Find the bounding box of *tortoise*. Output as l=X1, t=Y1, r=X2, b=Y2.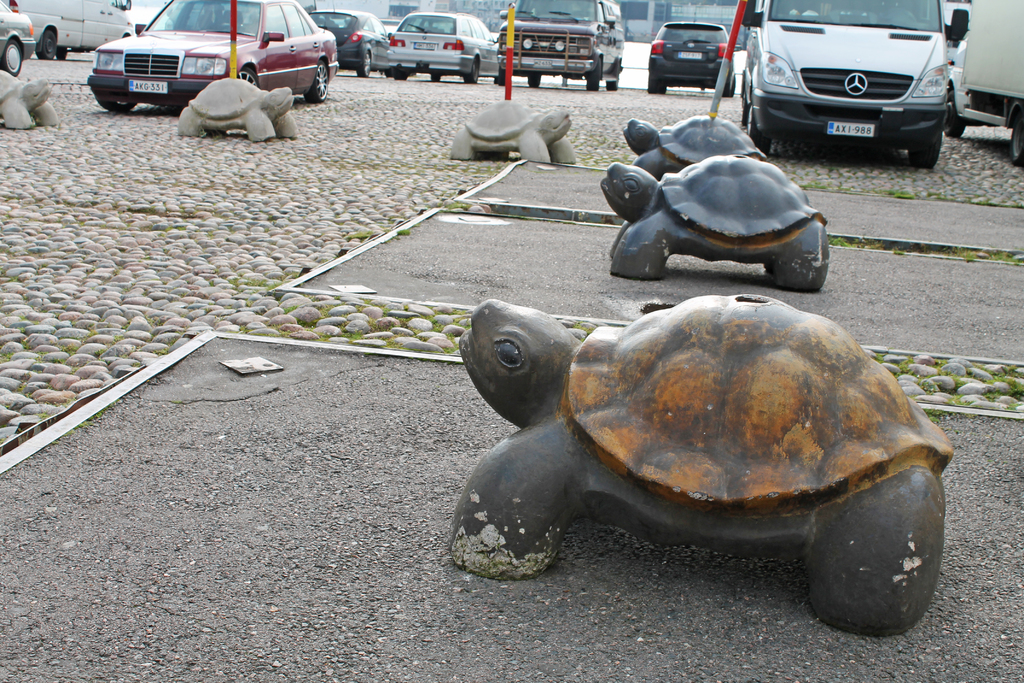
l=597, t=160, r=831, b=290.
